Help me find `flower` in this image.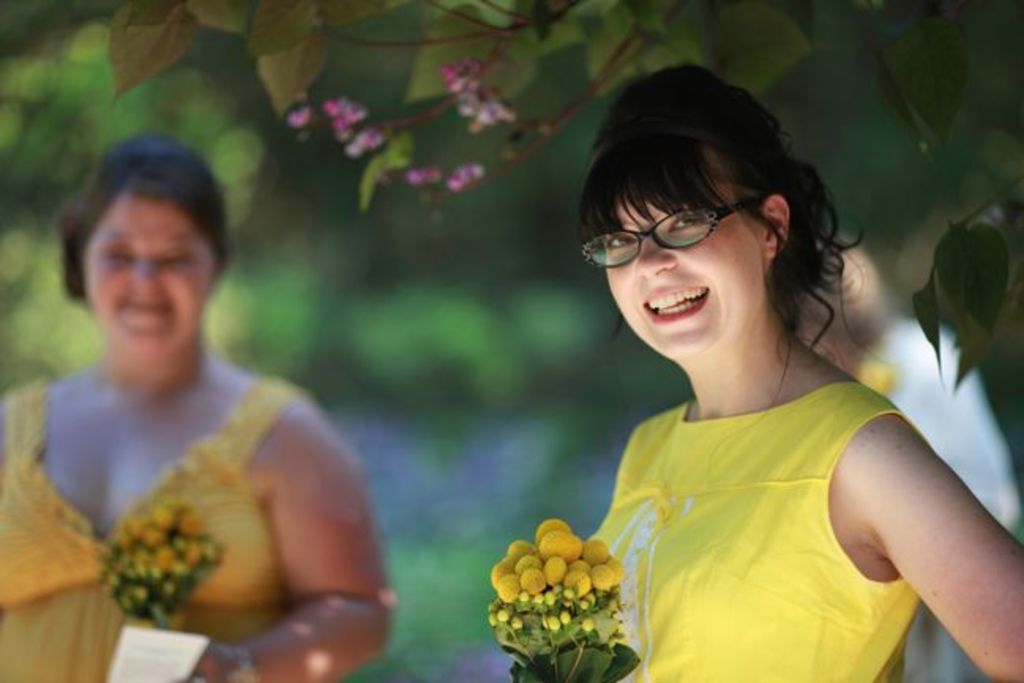
Found it: left=344, top=129, right=380, bottom=156.
